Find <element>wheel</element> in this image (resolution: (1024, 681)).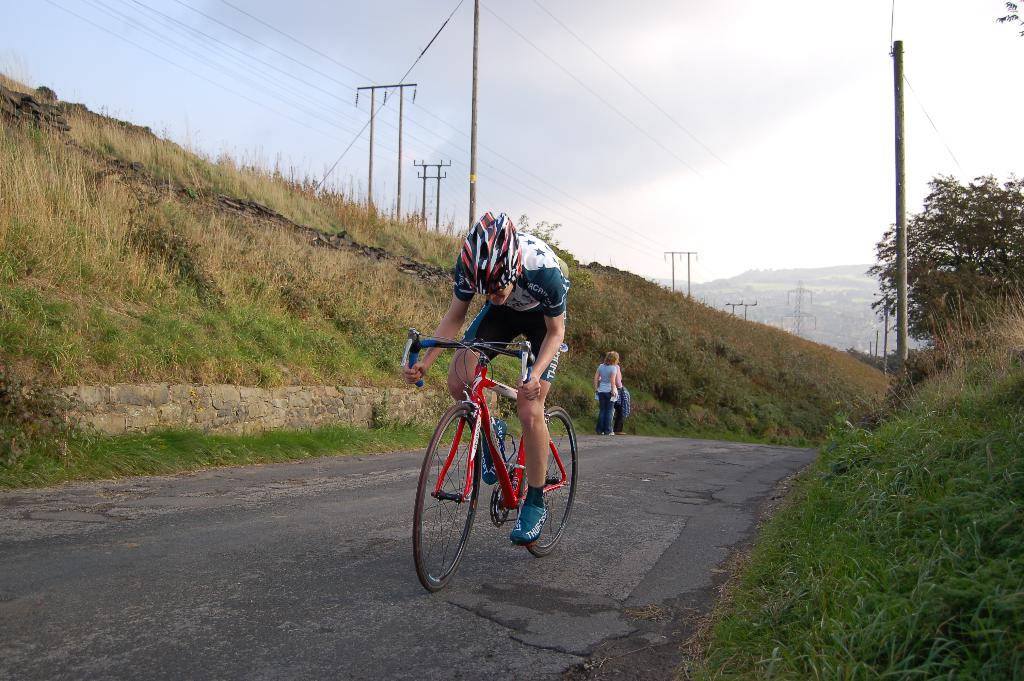
Rect(423, 413, 479, 587).
